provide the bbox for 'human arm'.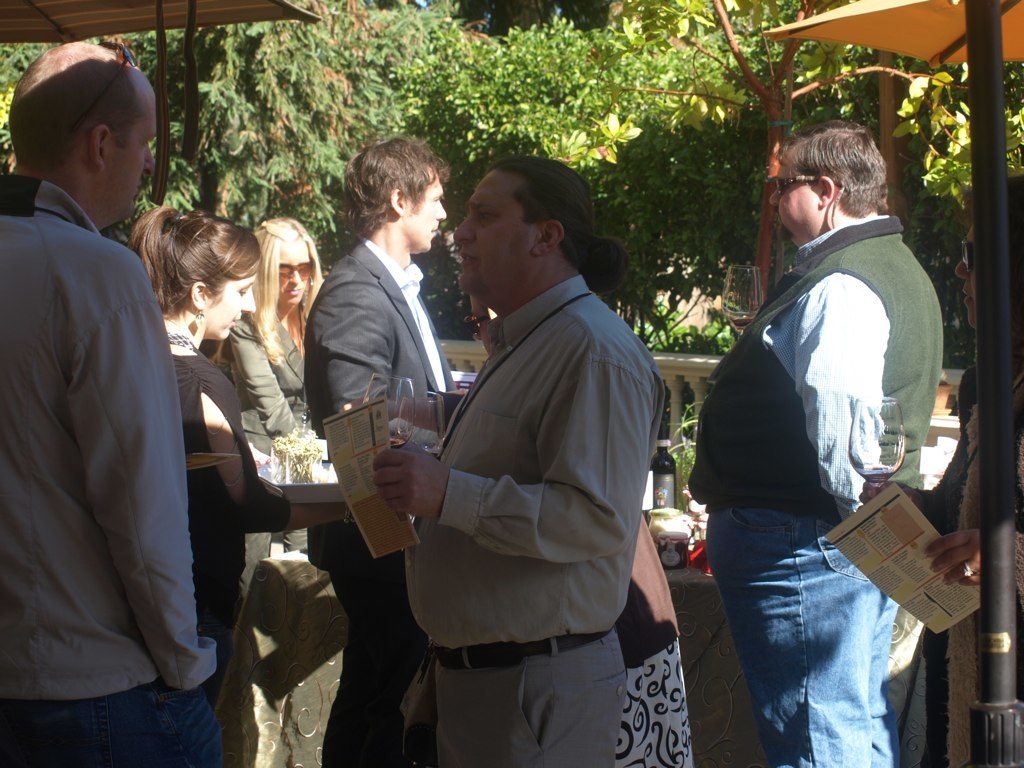
box=[200, 366, 355, 533].
